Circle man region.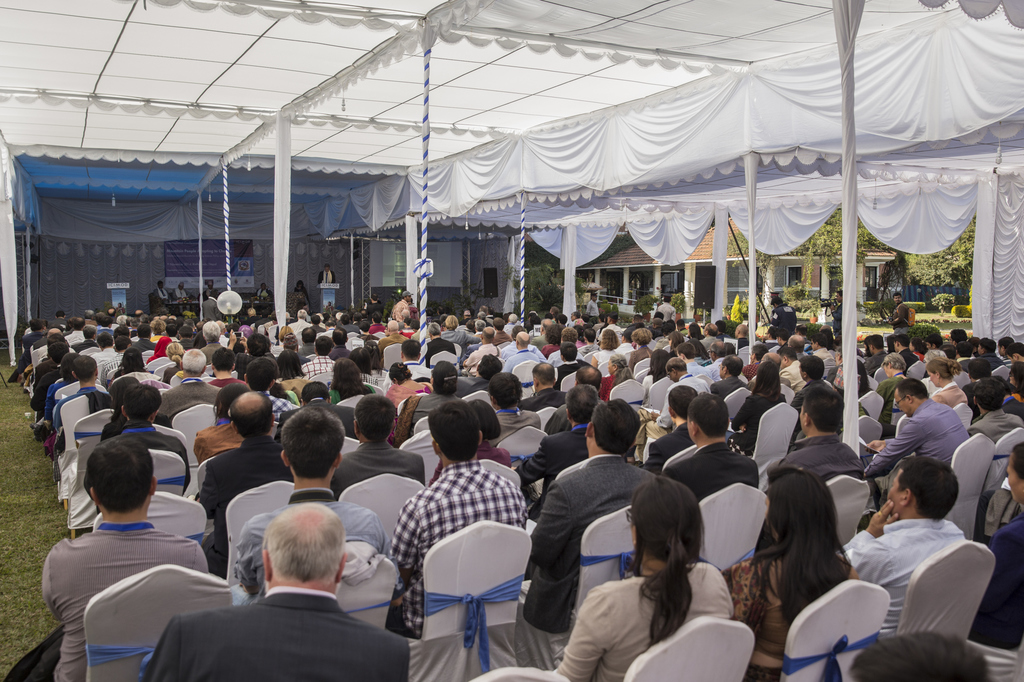
Region: bbox(701, 323, 719, 349).
